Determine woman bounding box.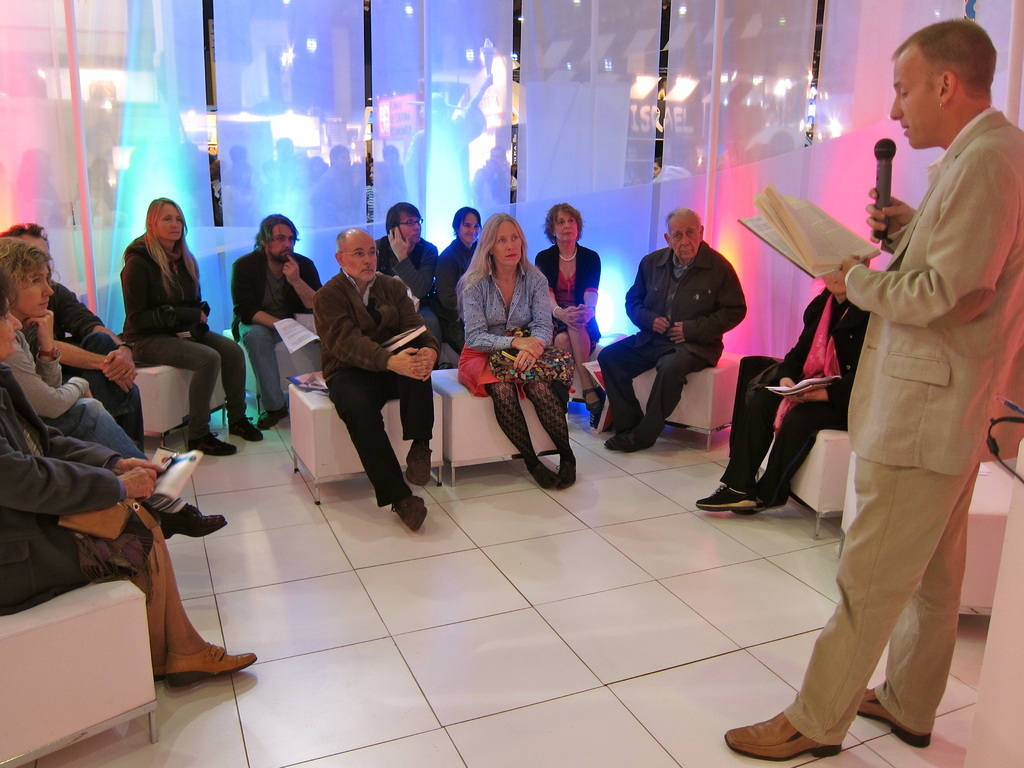
Determined: 440, 200, 488, 290.
